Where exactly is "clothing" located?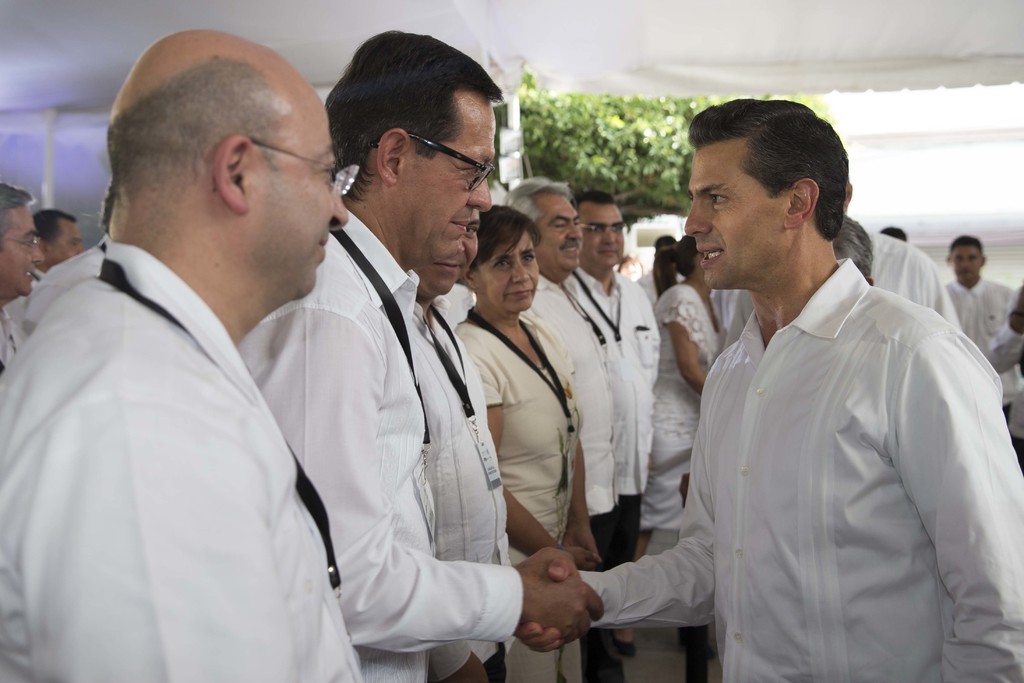
Its bounding box is select_region(660, 213, 1012, 673).
